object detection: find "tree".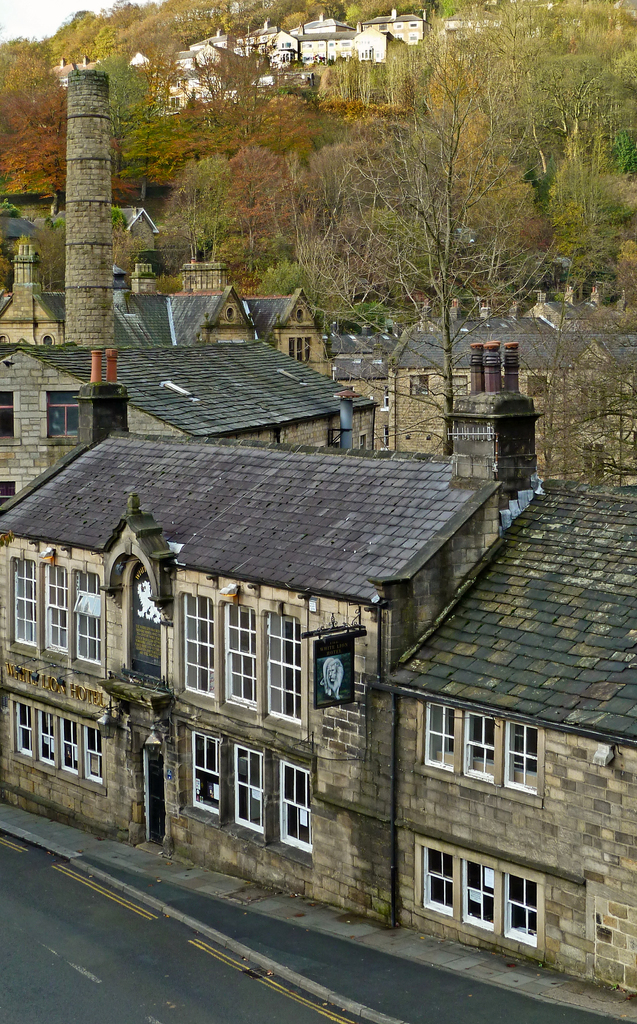
{"x1": 128, "y1": 0, "x2": 261, "y2": 83}.
